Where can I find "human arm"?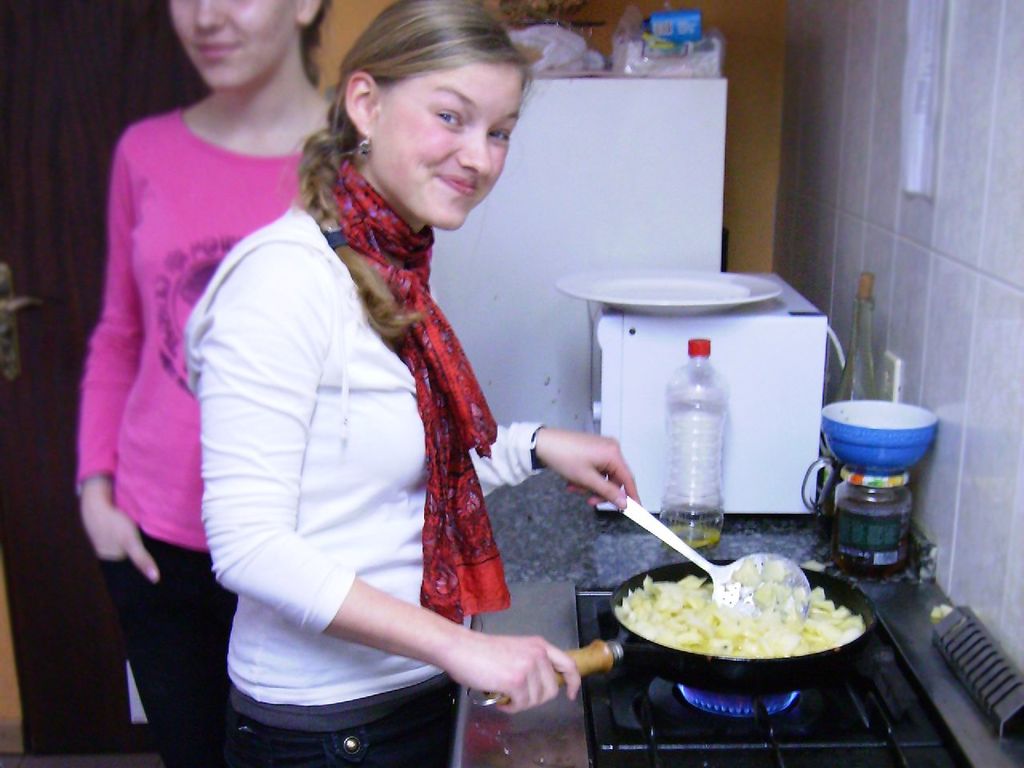
You can find it at 74,154,156,586.
